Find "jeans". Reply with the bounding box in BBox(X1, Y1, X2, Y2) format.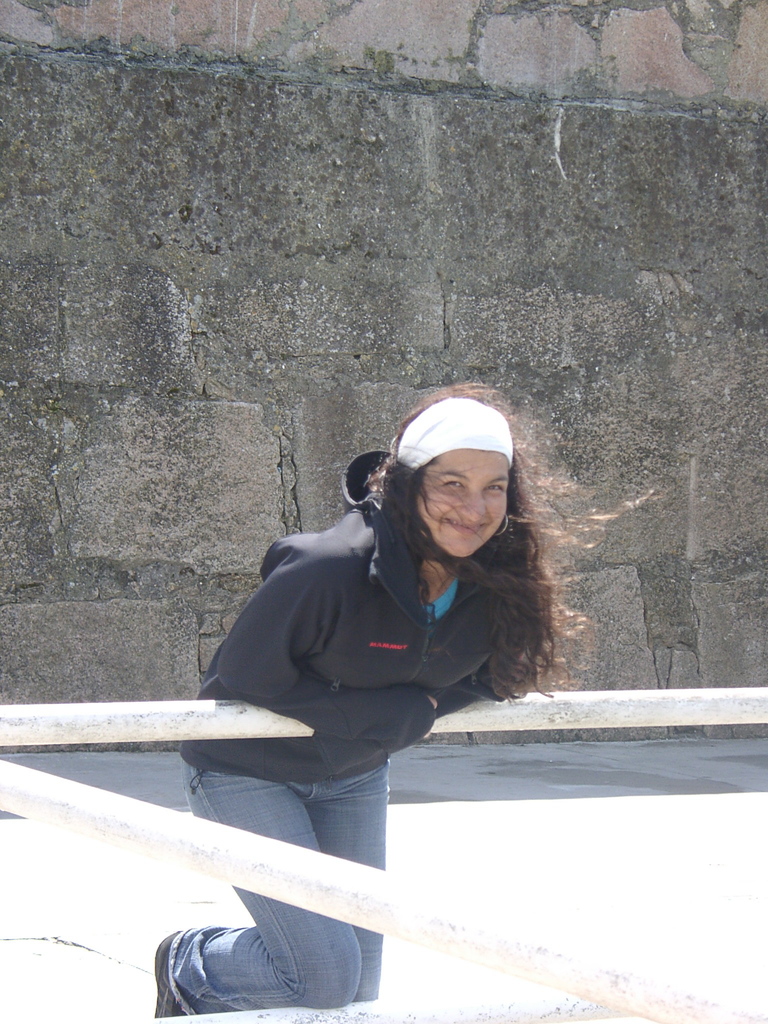
BBox(127, 732, 449, 991).
